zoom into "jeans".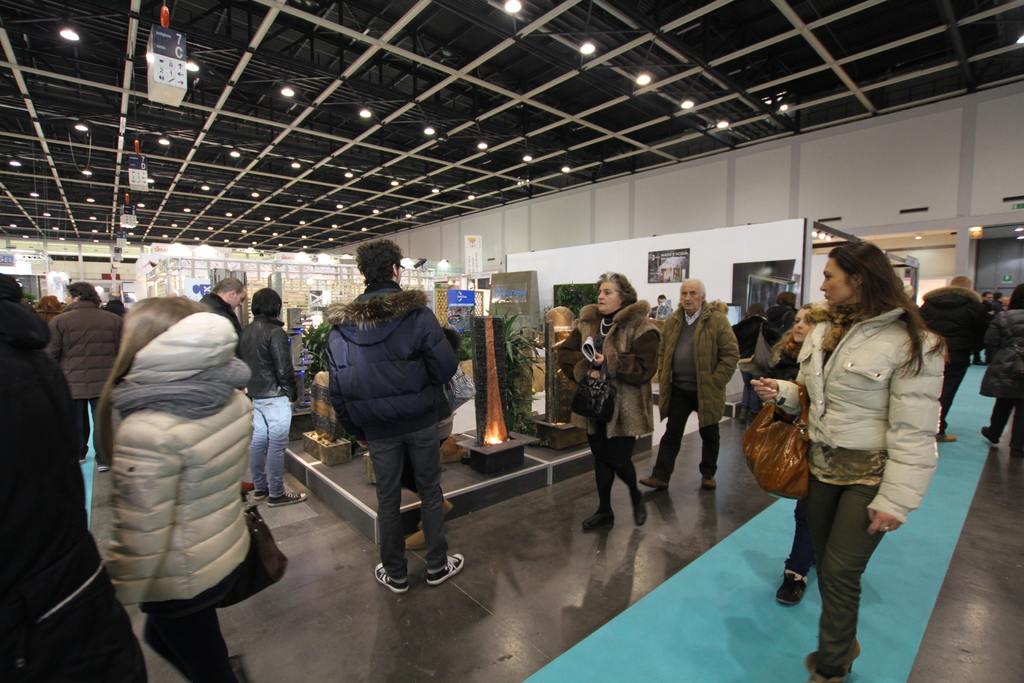
Zoom target: box(140, 603, 243, 682).
